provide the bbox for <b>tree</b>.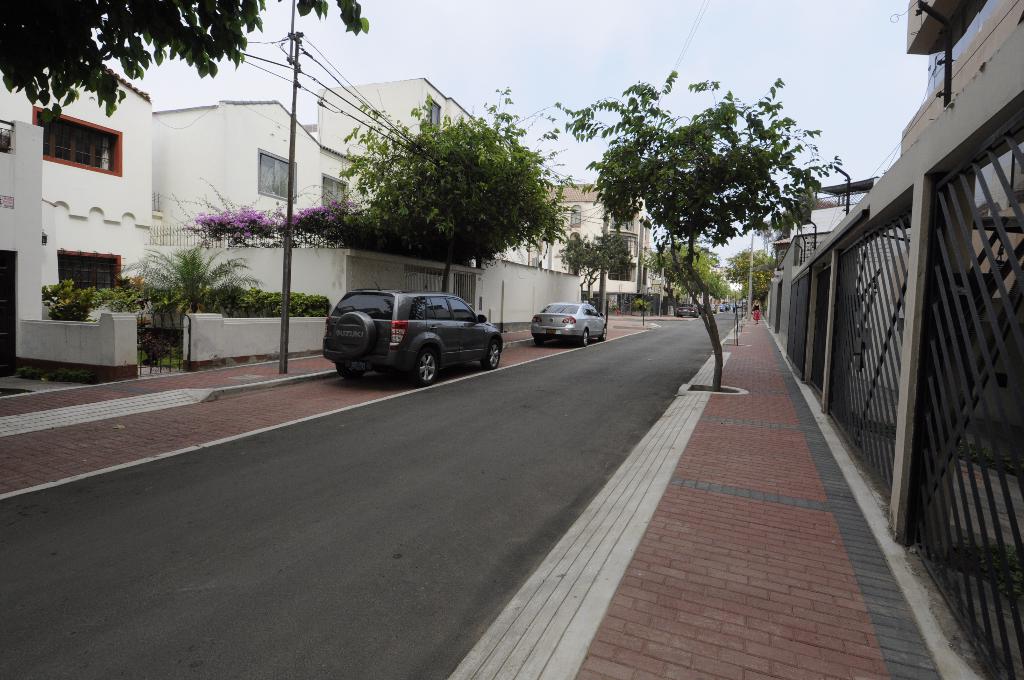
0, 0, 368, 130.
